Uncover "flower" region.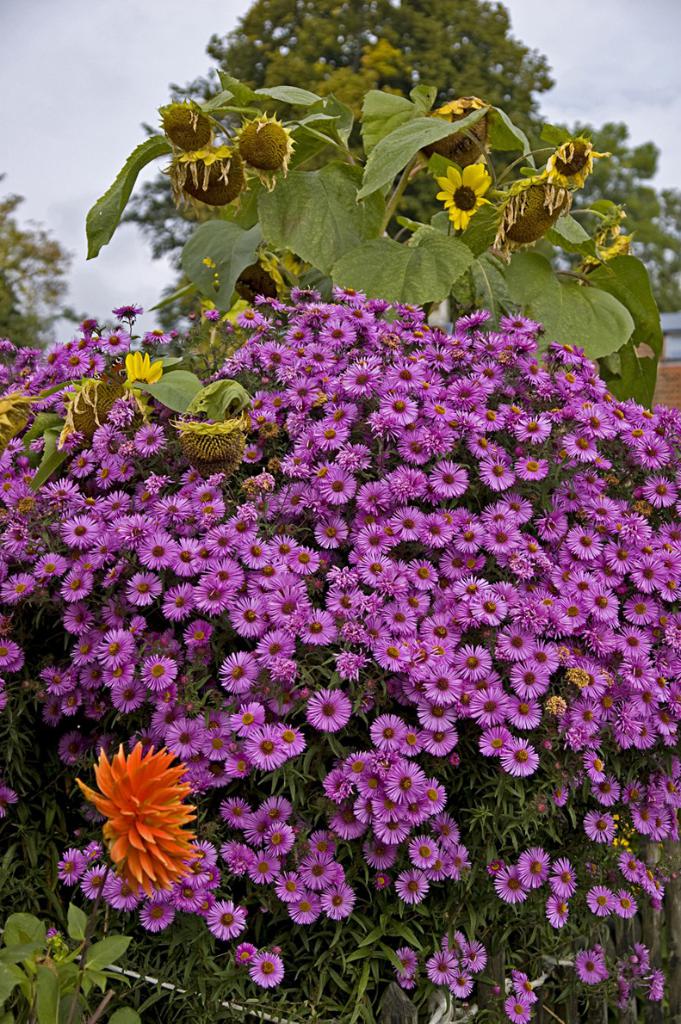
Uncovered: (left=498, top=171, right=573, bottom=263).
